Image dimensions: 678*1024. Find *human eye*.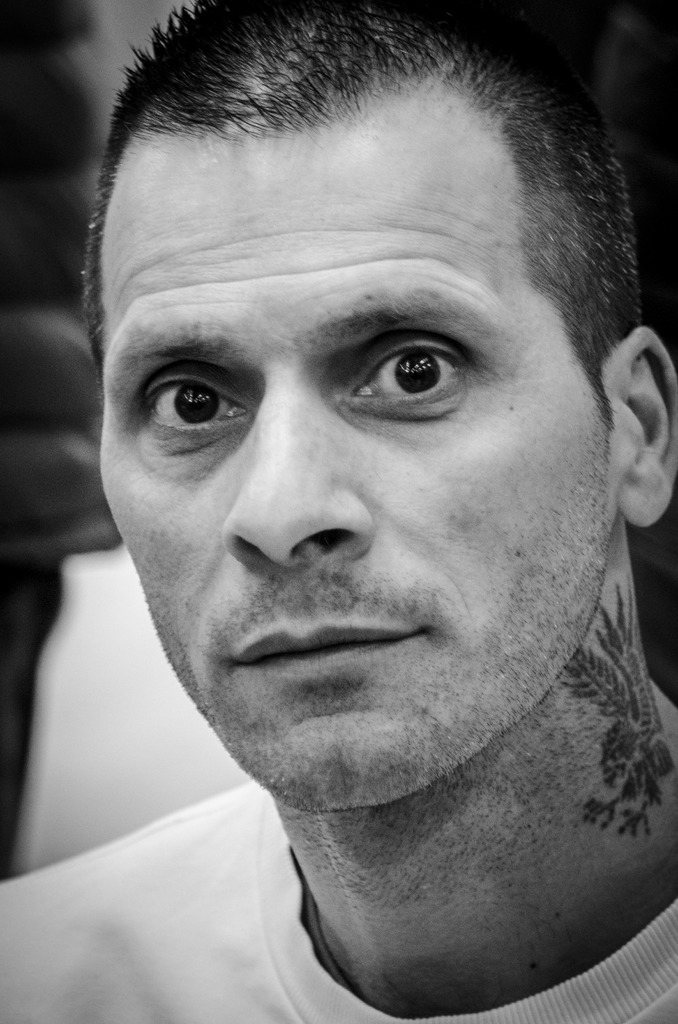
l=339, t=311, r=502, b=411.
